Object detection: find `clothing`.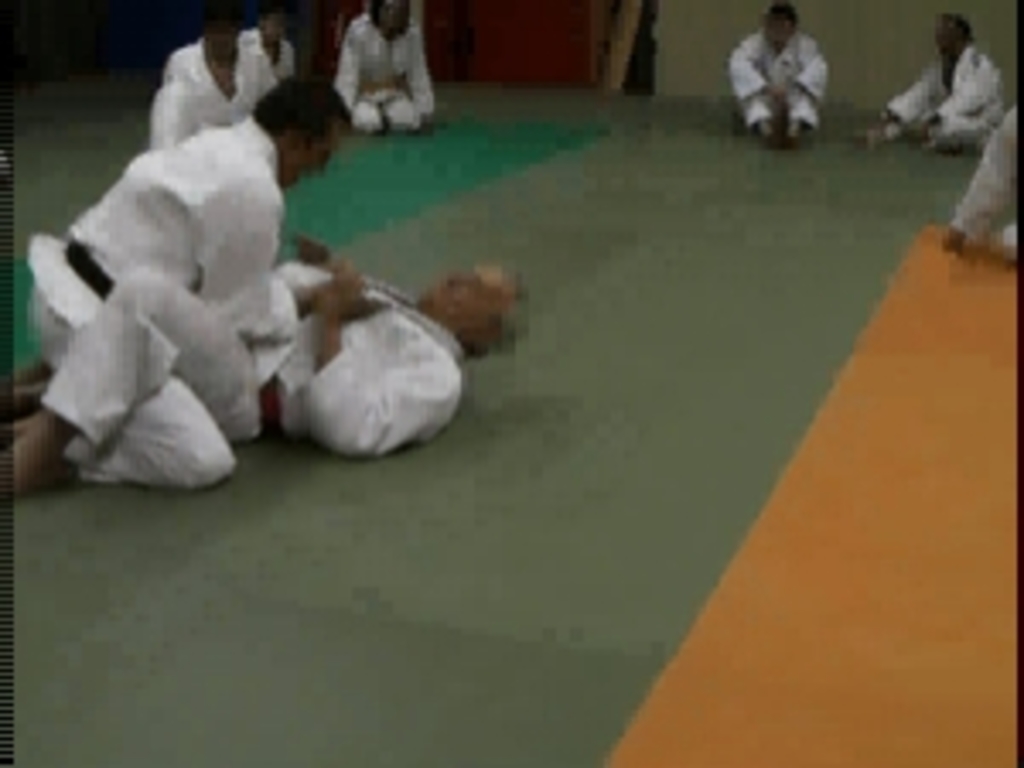
detection(157, 48, 266, 143).
